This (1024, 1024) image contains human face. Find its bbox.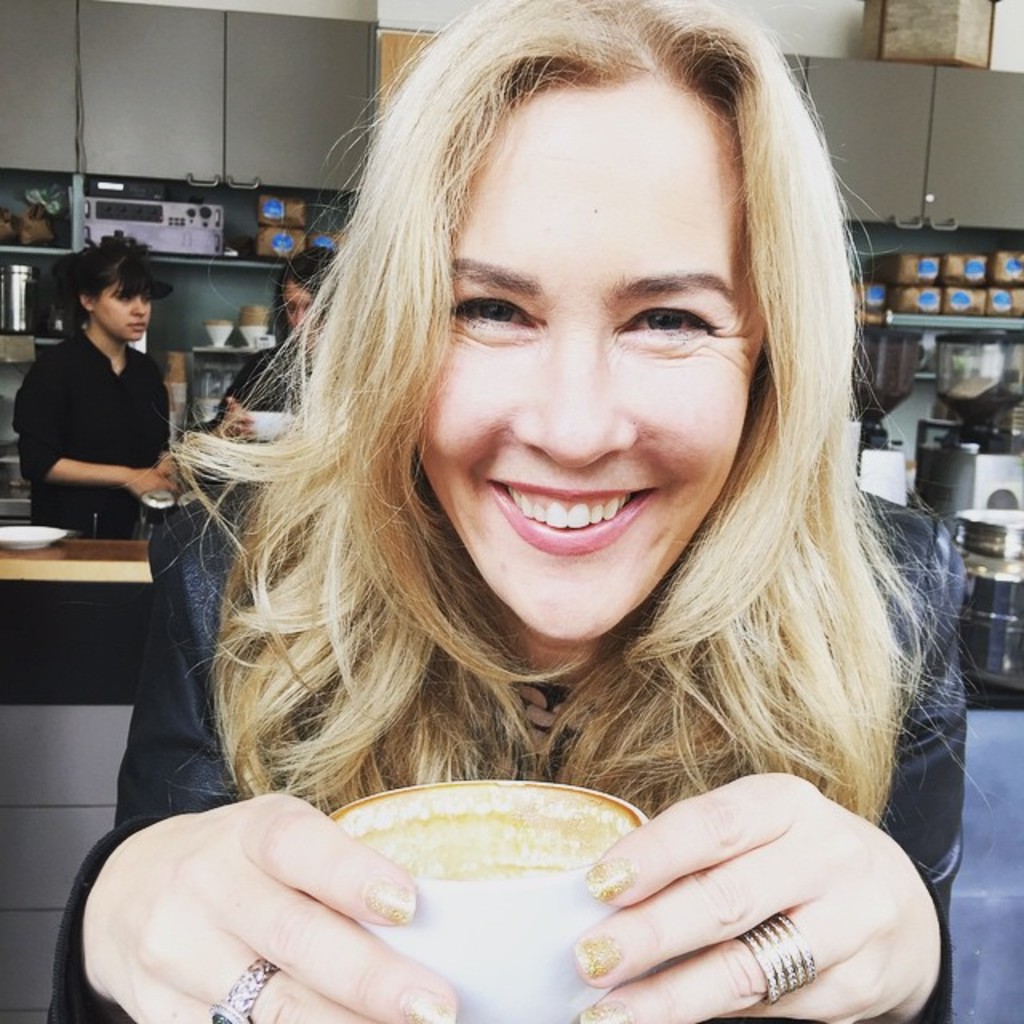
282 283 315 330.
